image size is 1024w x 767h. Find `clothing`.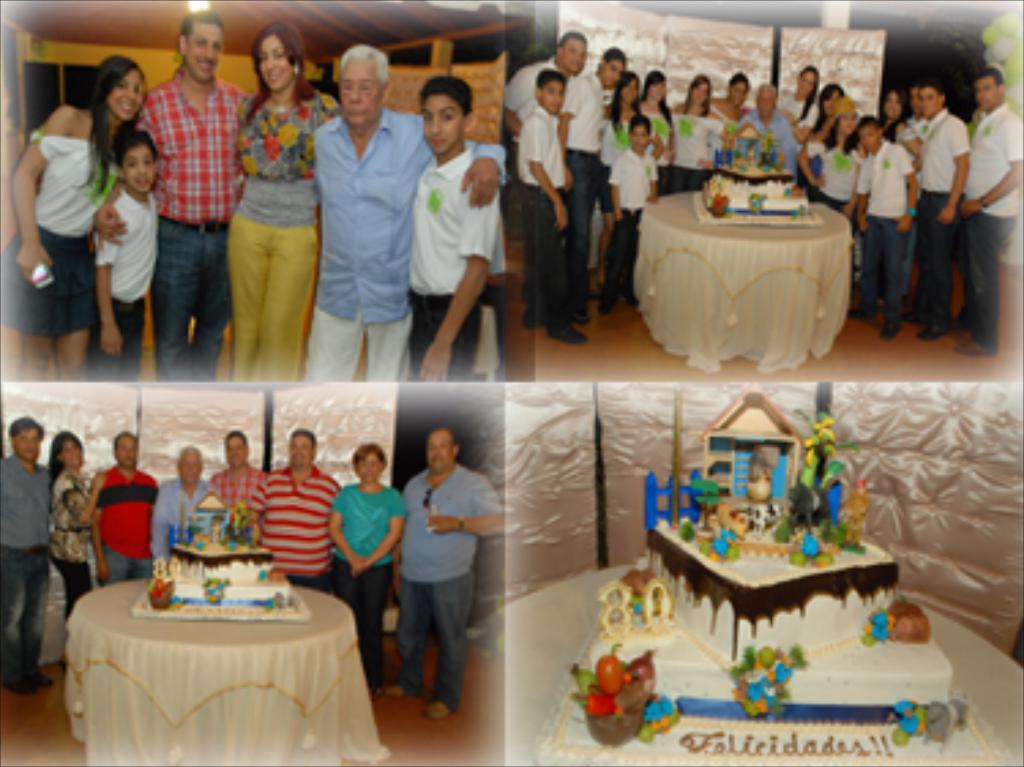
[505, 57, 571, 131].
